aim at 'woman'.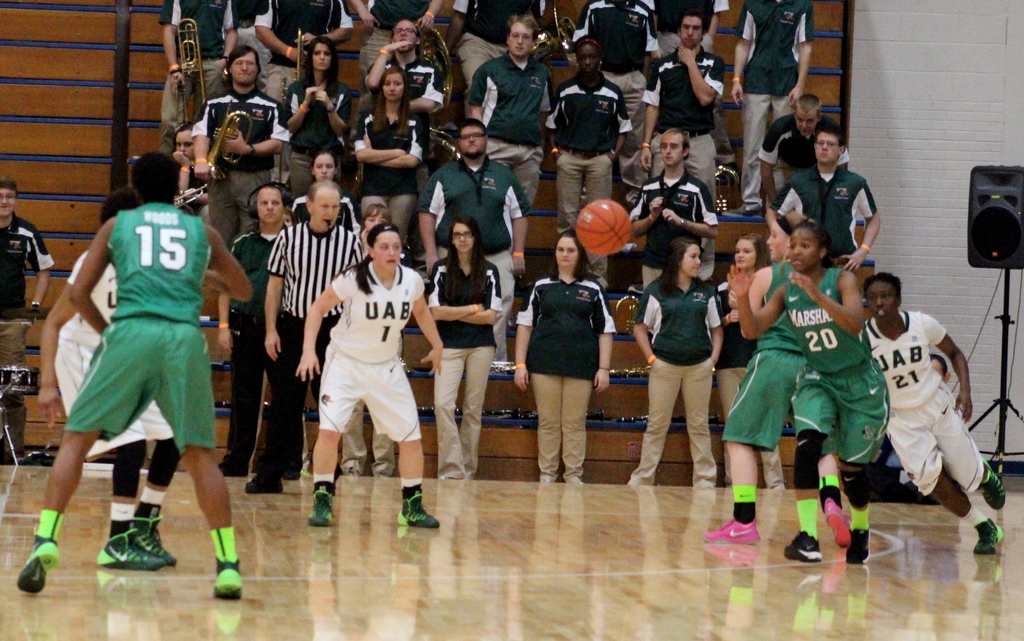
Aimed at box(702, 214, 853, 551).
